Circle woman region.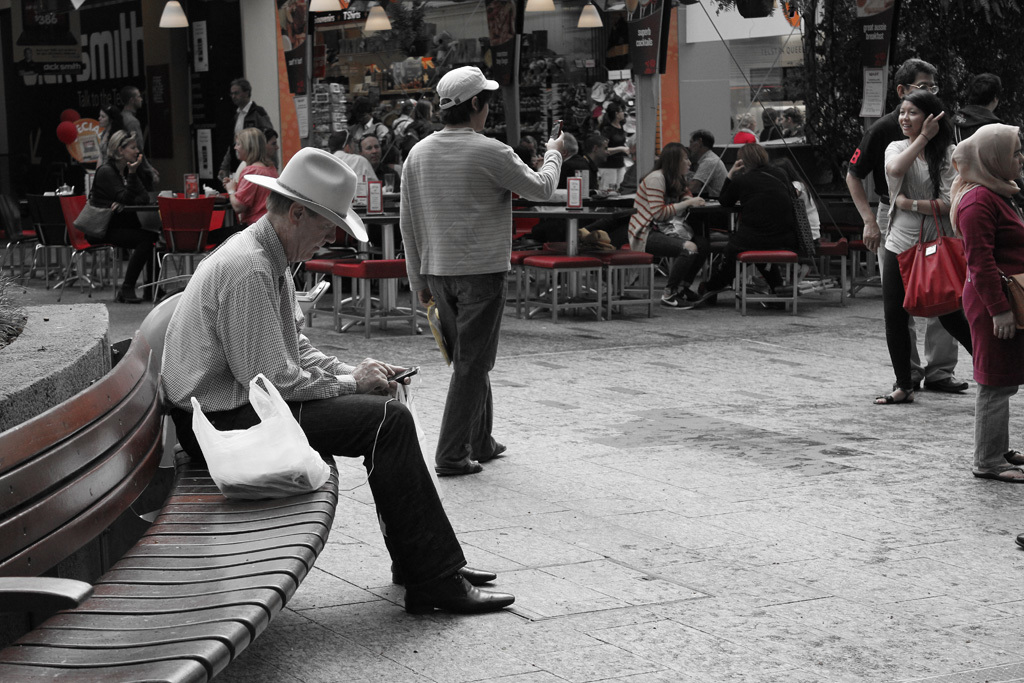
Region: l=90, t=104, r=127, b=168.
